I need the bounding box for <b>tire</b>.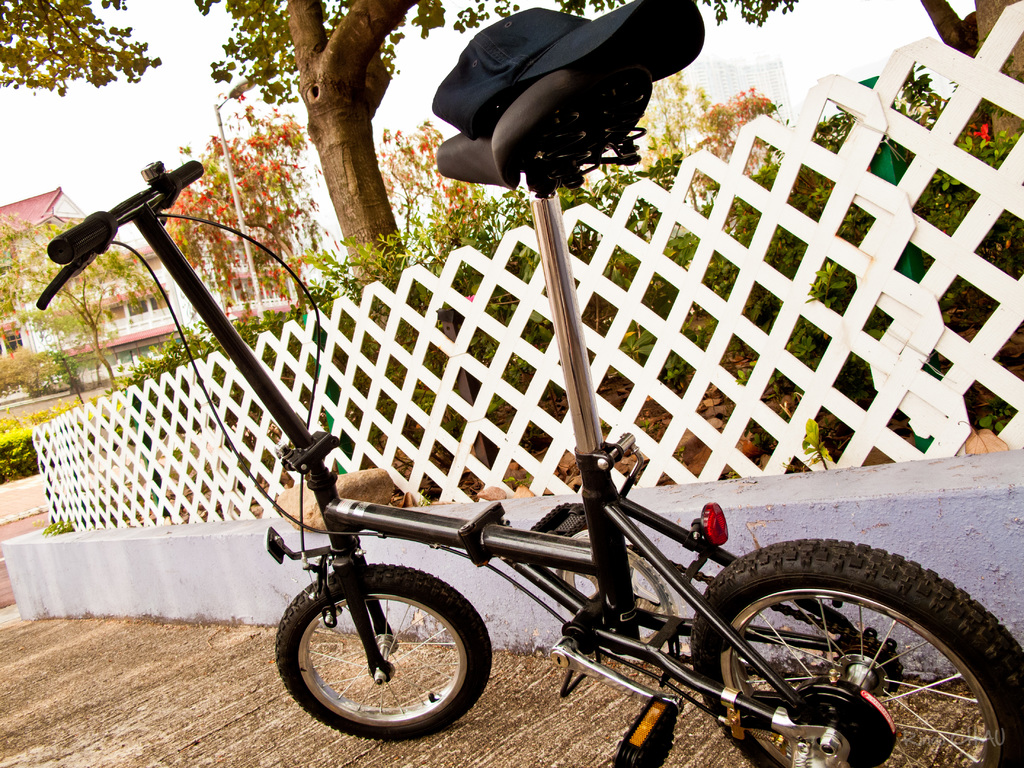
Here it is: bbox(691, 539, 1023, 767).
